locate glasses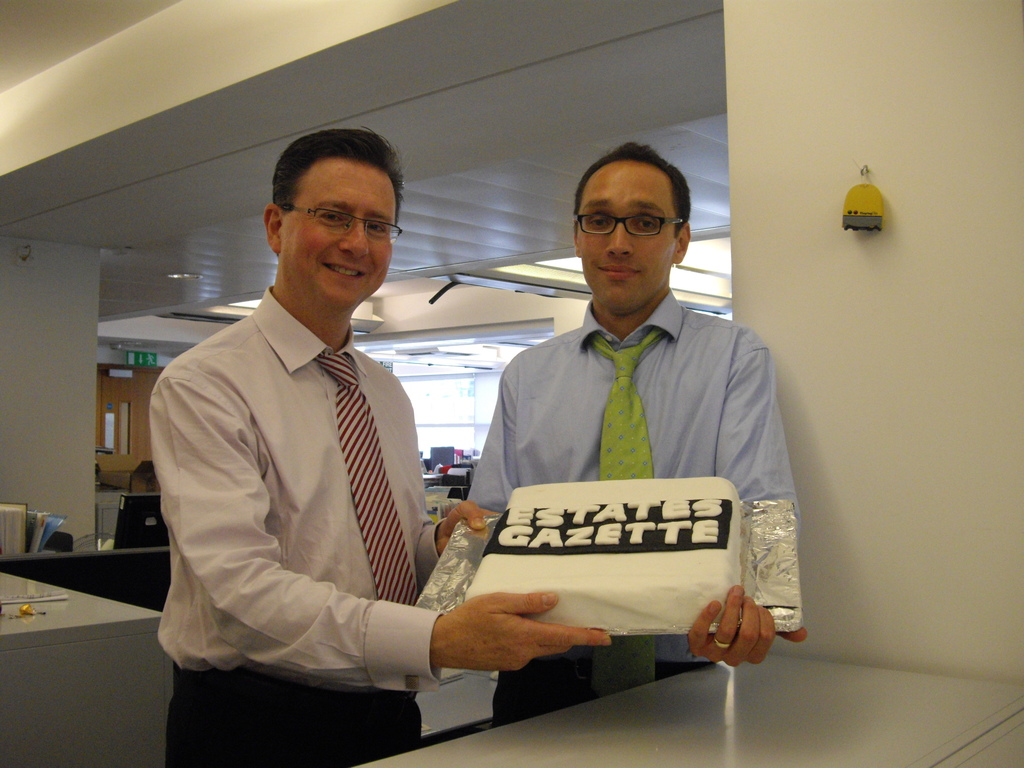
(left=276, top=204, right=404, bottom=244)
